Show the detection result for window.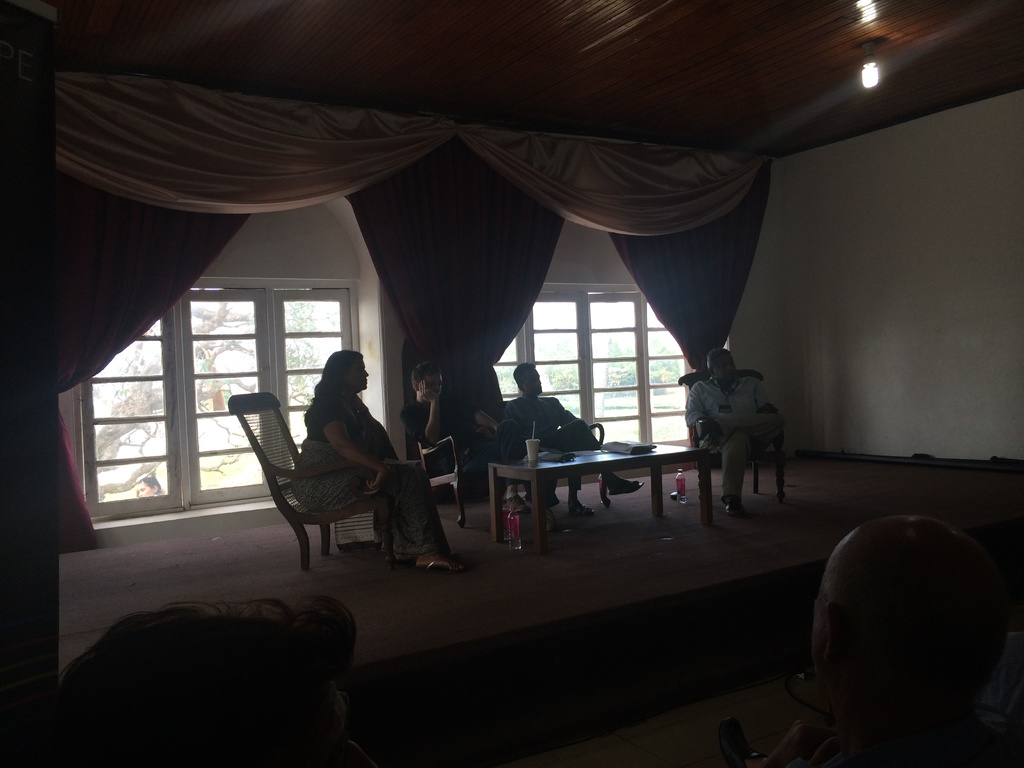
81:290:379:532.
